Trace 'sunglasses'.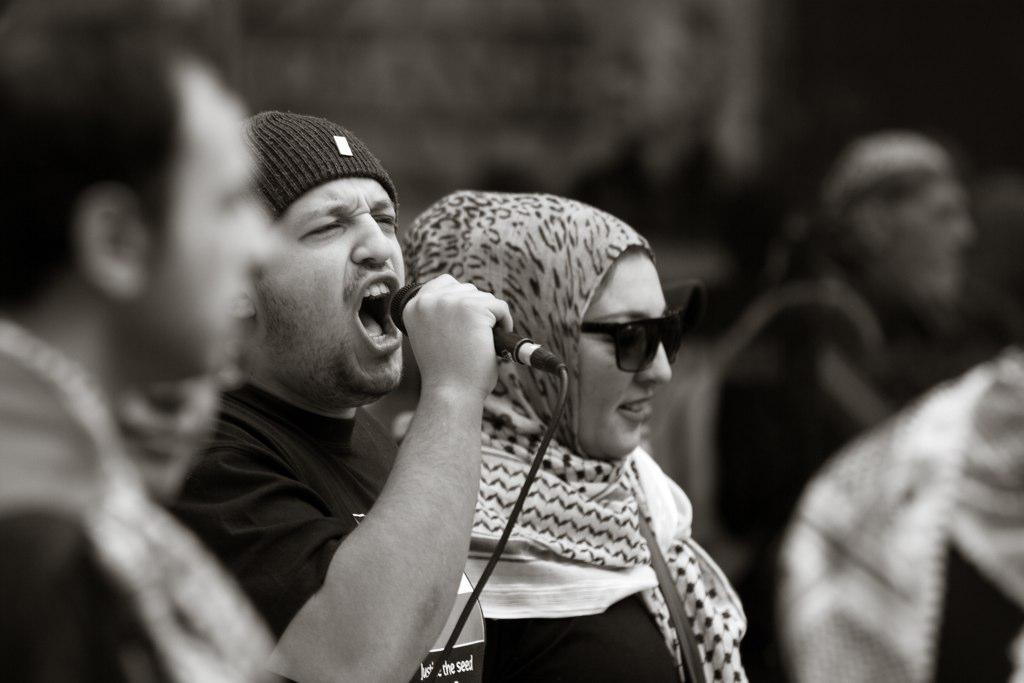
Traced to bbox=[584, 313, 688, 372].
